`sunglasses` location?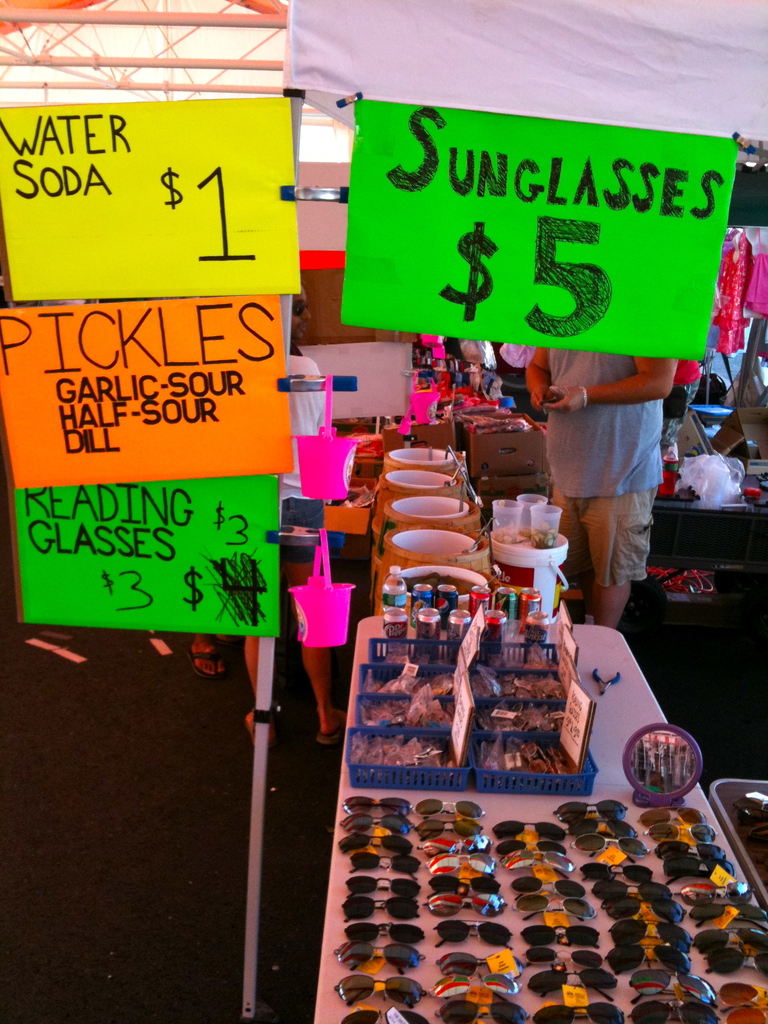
<box>346,848,419,879</box>
